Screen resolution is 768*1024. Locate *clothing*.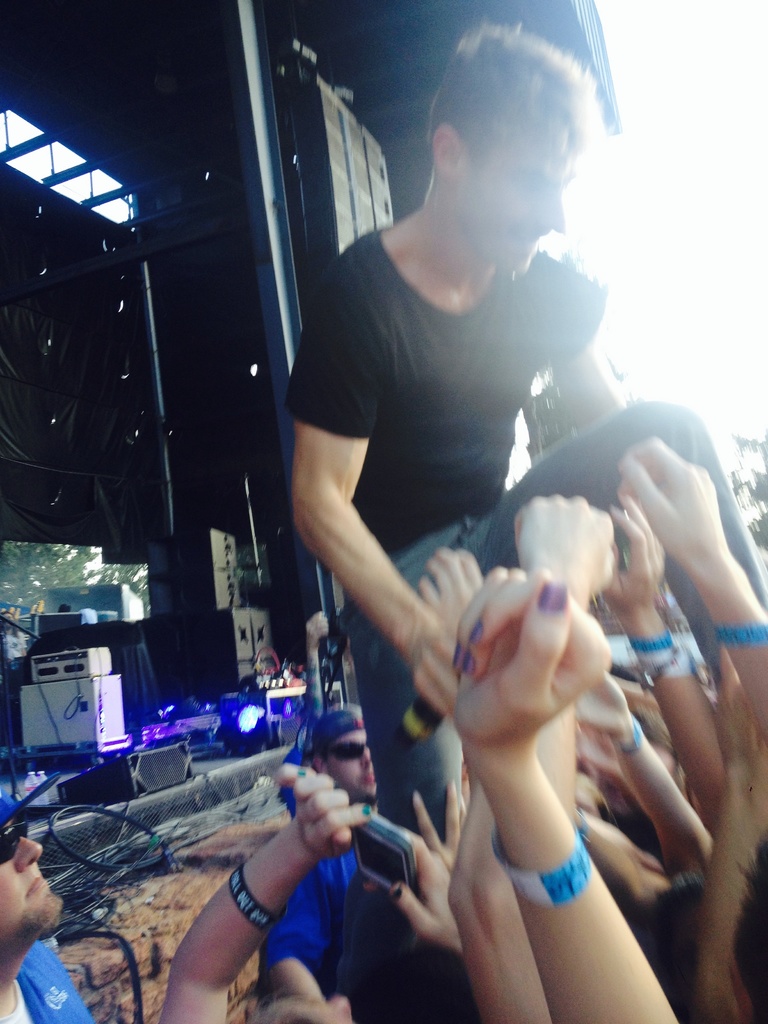
detection(284, 223, 608, 844).
